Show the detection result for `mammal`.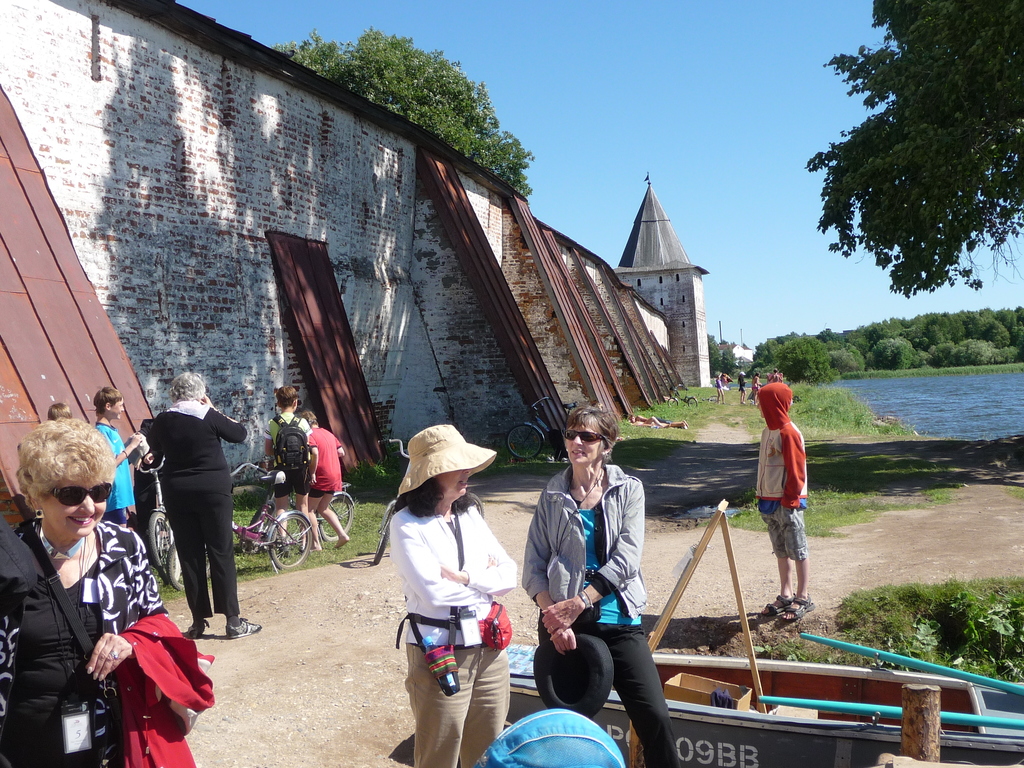
125,385,230,629.
